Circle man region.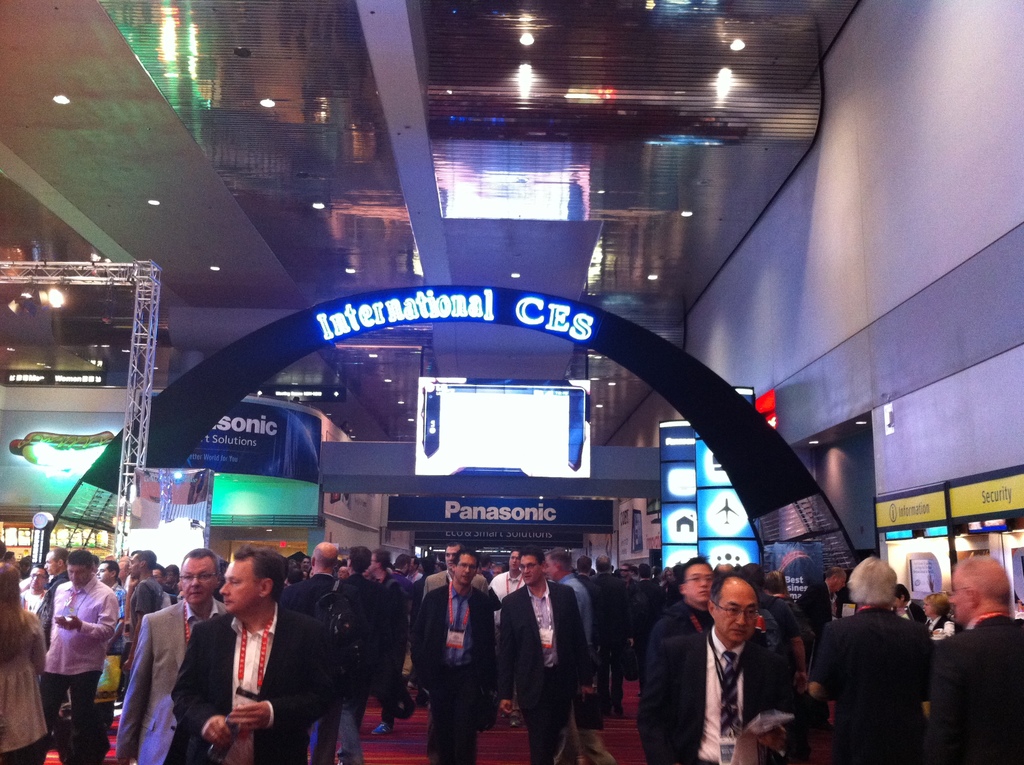
Region: rect(33, 550, 70, 645).
